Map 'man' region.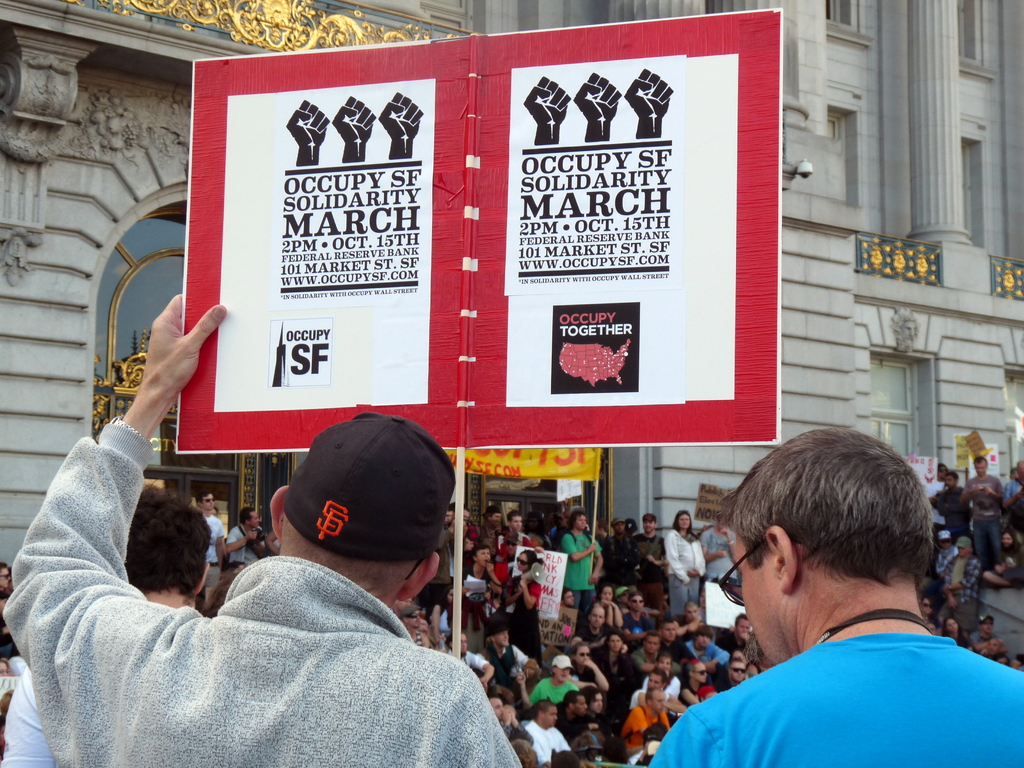
Mapped to box(3, 484, 214, 767).
